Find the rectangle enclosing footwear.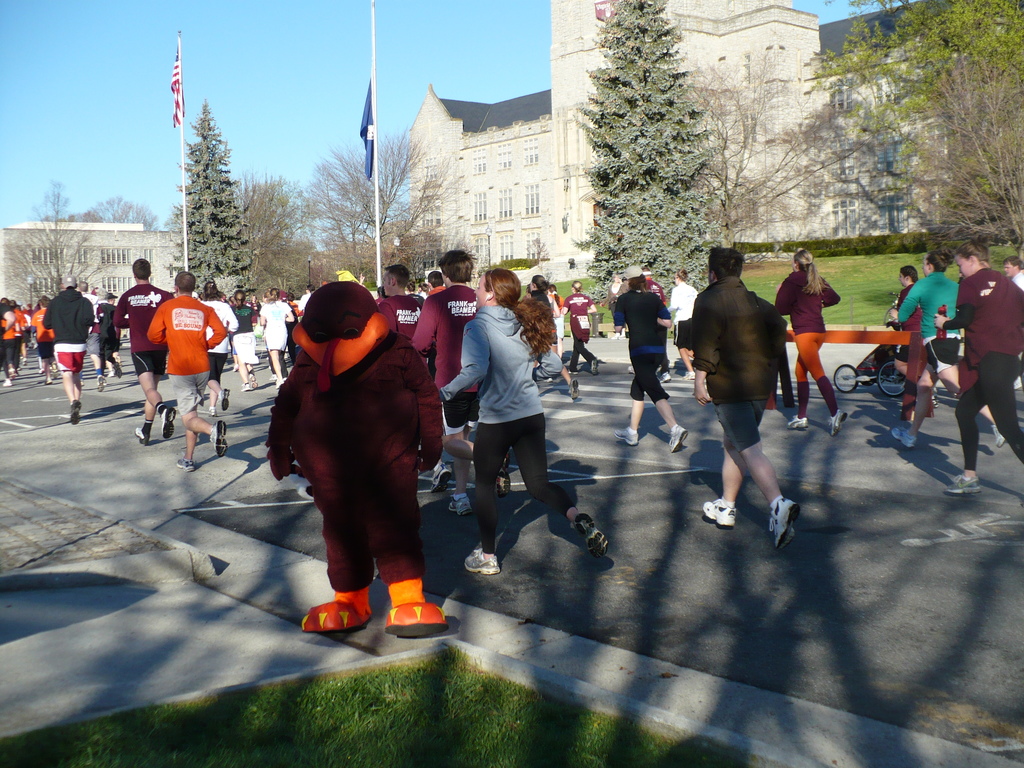
(x1=248, y1=373, x2=257, y2=387).
